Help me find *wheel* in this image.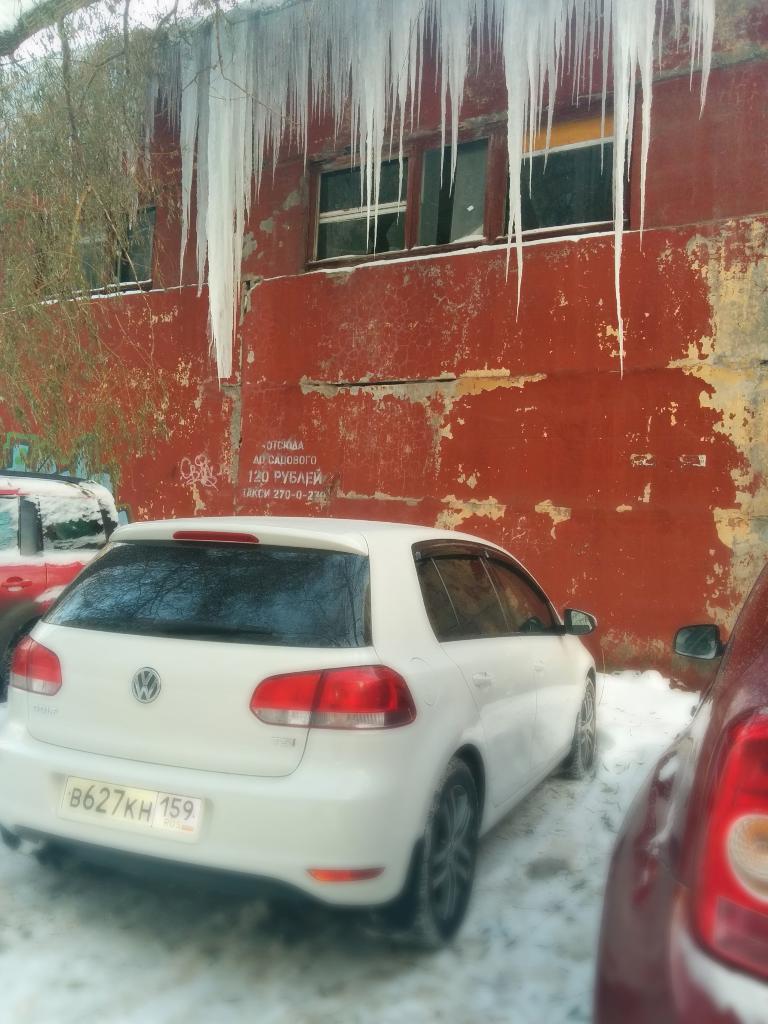
Found it: crop(560, 679, 595, 783).
